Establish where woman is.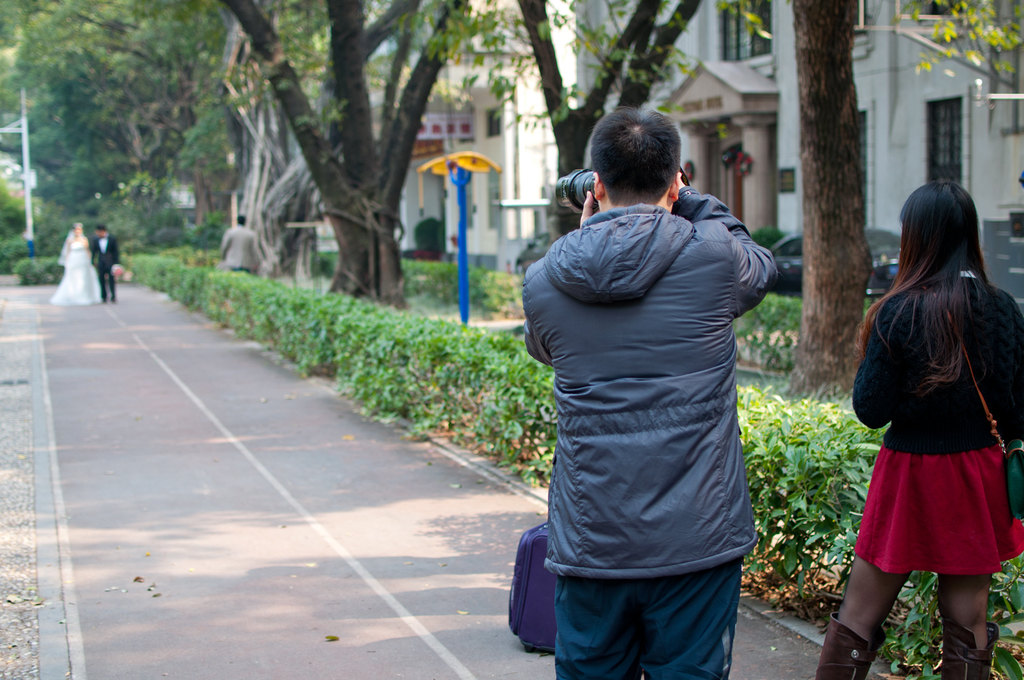
Established at (47,219,106,308).
